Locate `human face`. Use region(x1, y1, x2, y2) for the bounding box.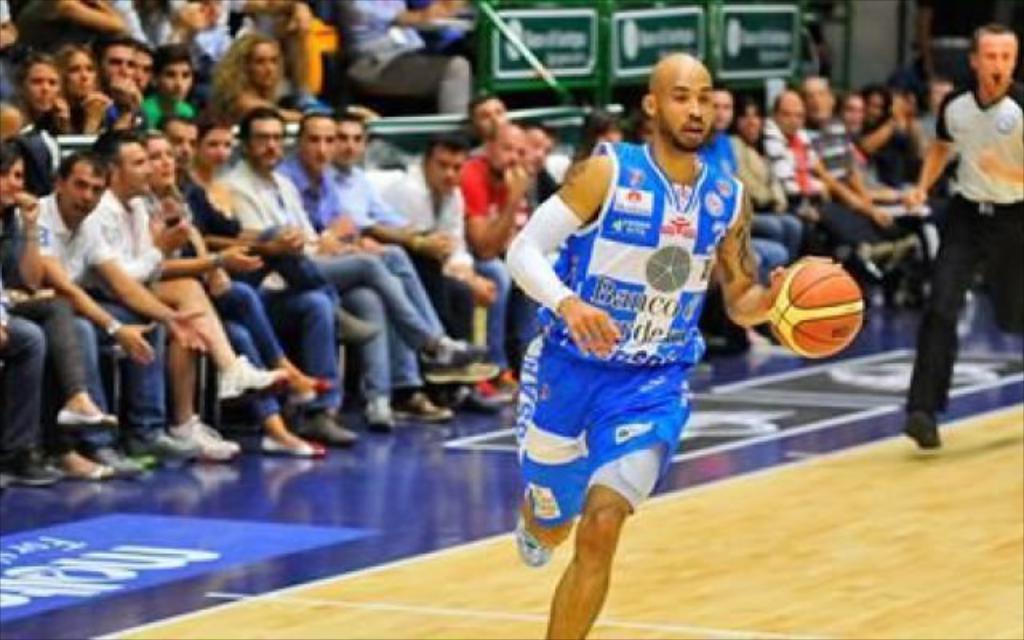
region(802, 78, 835, 120).
